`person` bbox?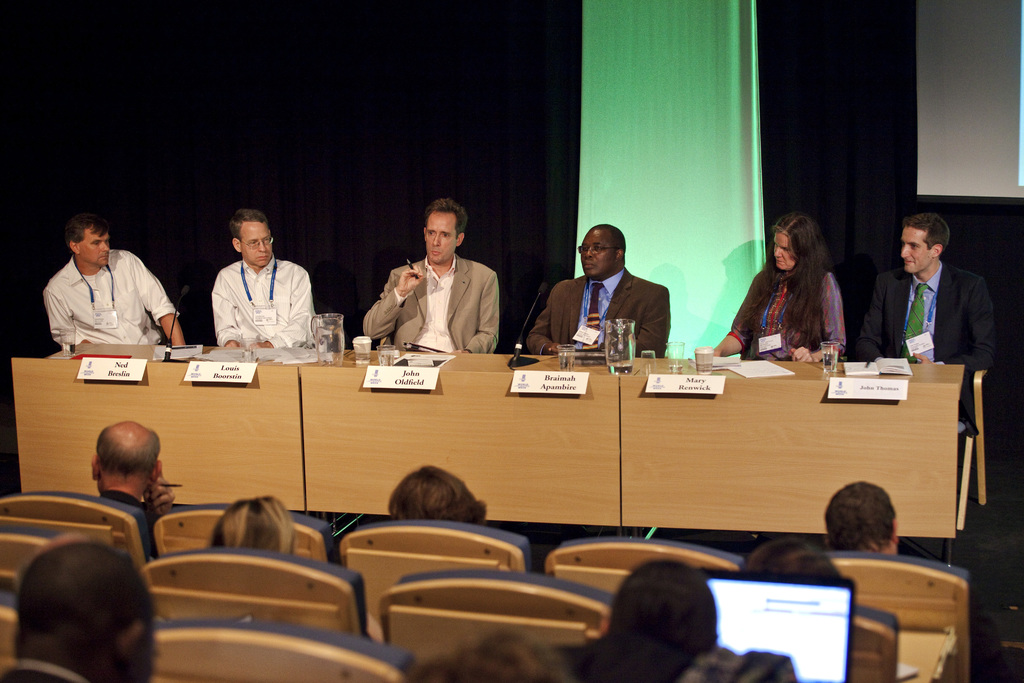
locate(852, 215, 990, 417)
